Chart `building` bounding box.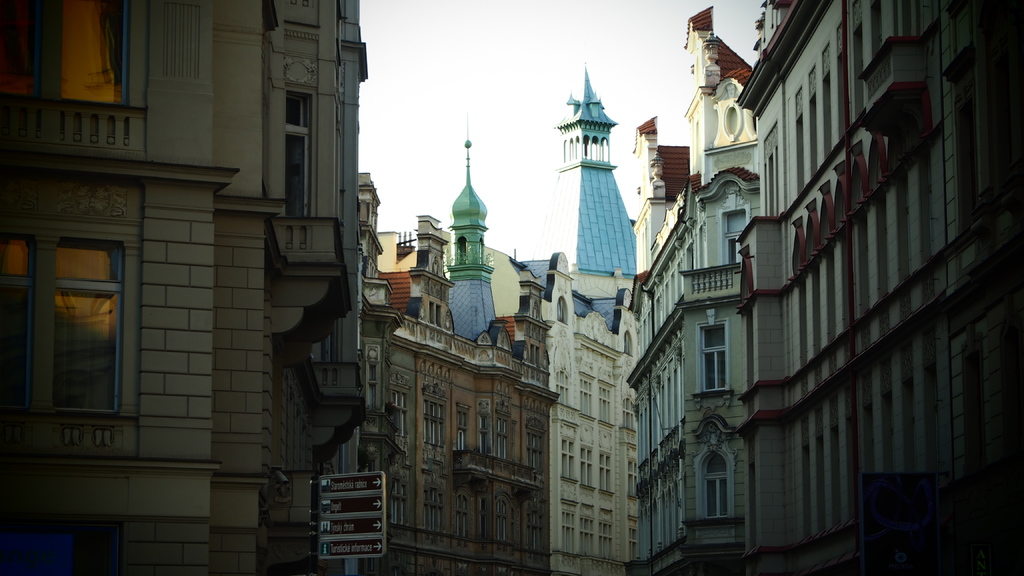
Charted: [360, 122, 554, 575].
